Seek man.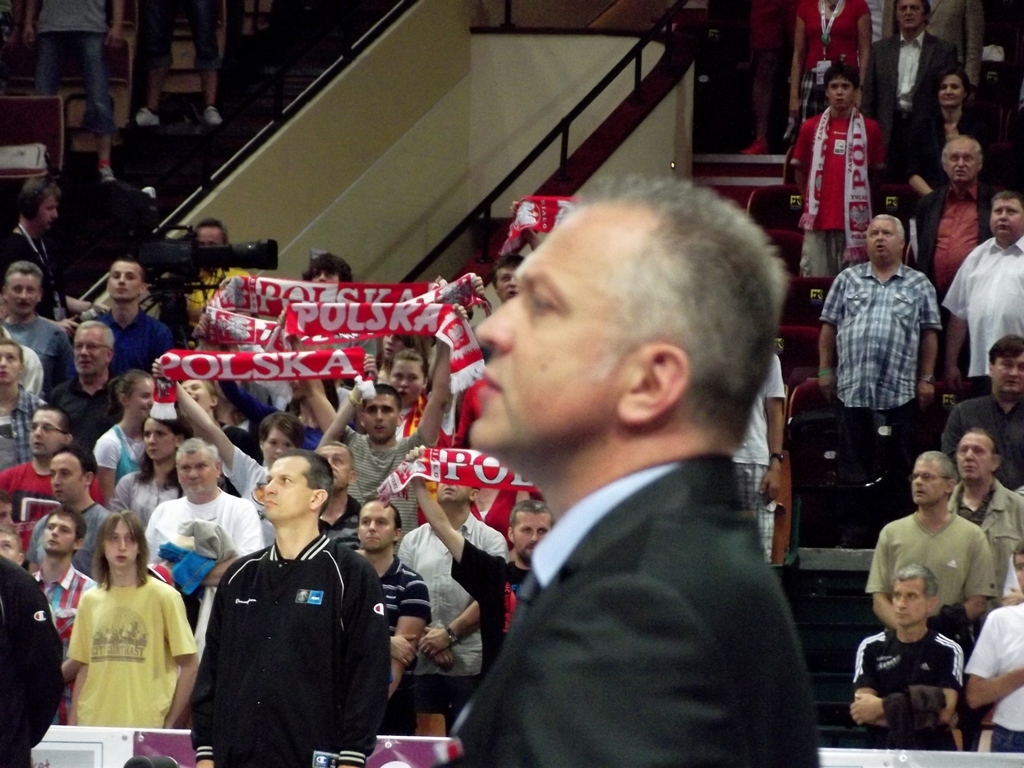
rect(191, 448, 390, 767).
